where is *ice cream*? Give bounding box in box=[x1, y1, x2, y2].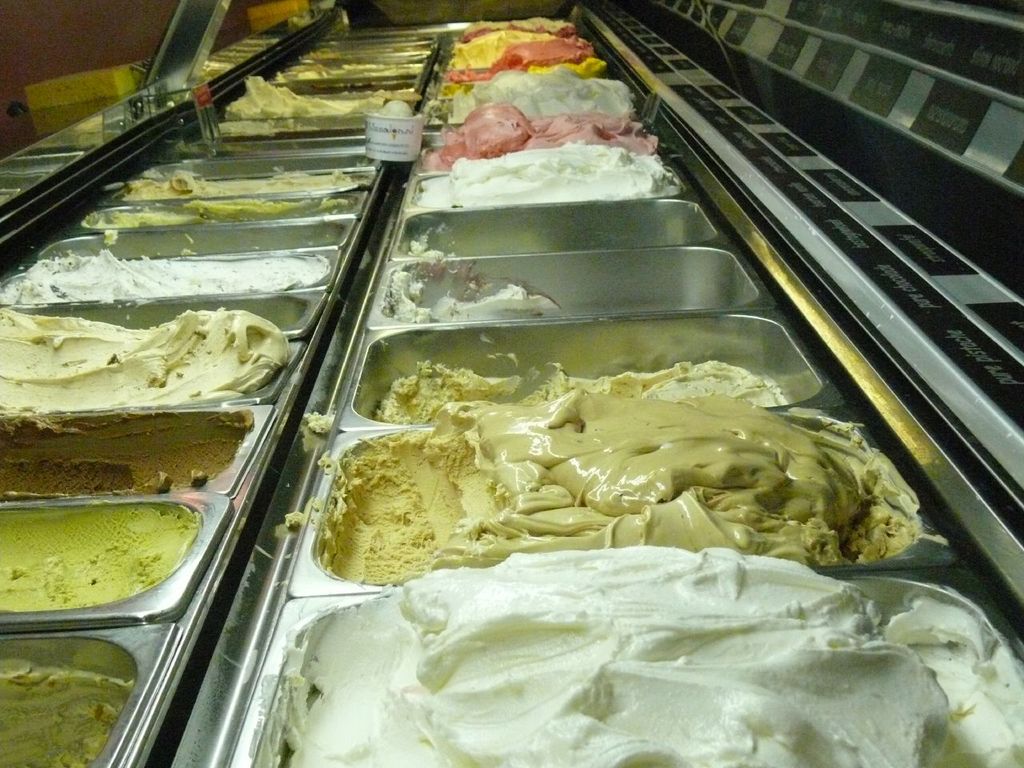
box=[445, 37, 603, 82].
